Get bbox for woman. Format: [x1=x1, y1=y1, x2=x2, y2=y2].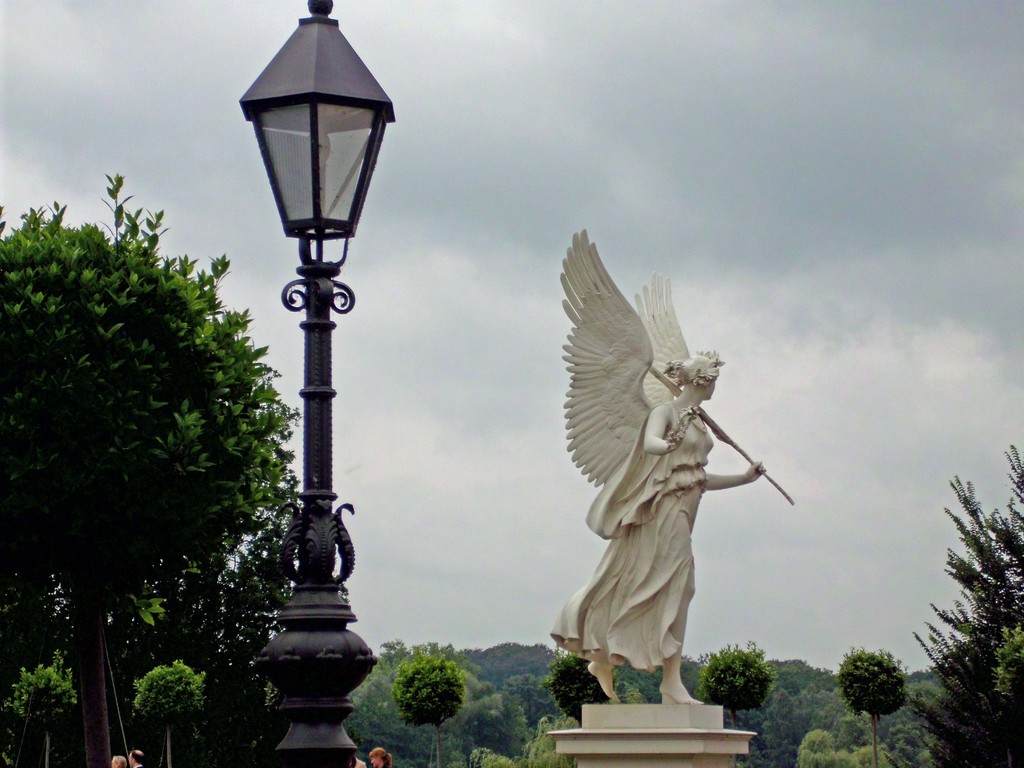
[x1=547, y1=352, x2=768, y2=709].
